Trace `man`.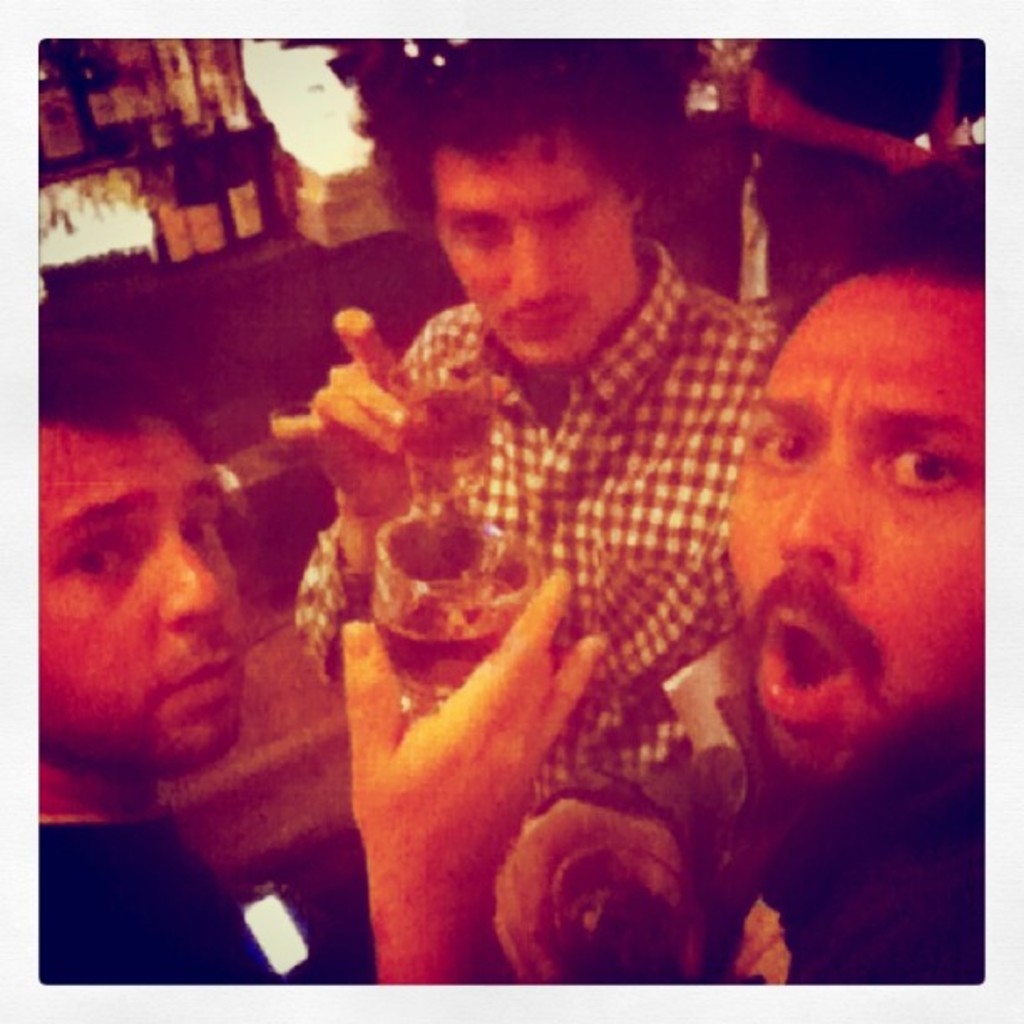
Traced to BBox(745, 38, 982, 305).
